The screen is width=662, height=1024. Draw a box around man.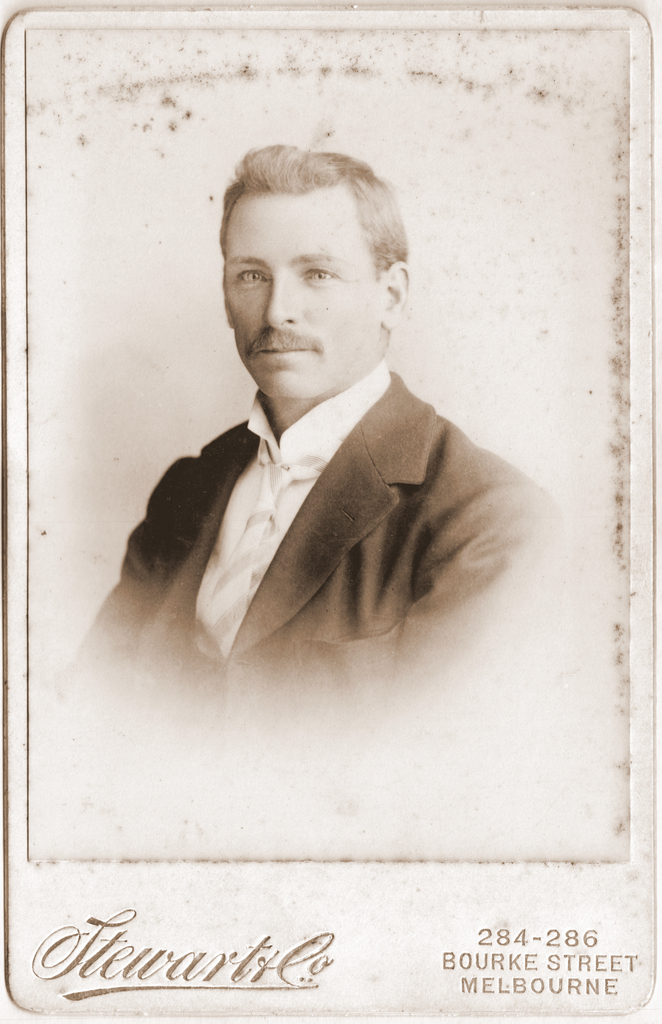
147/127/567/691.
